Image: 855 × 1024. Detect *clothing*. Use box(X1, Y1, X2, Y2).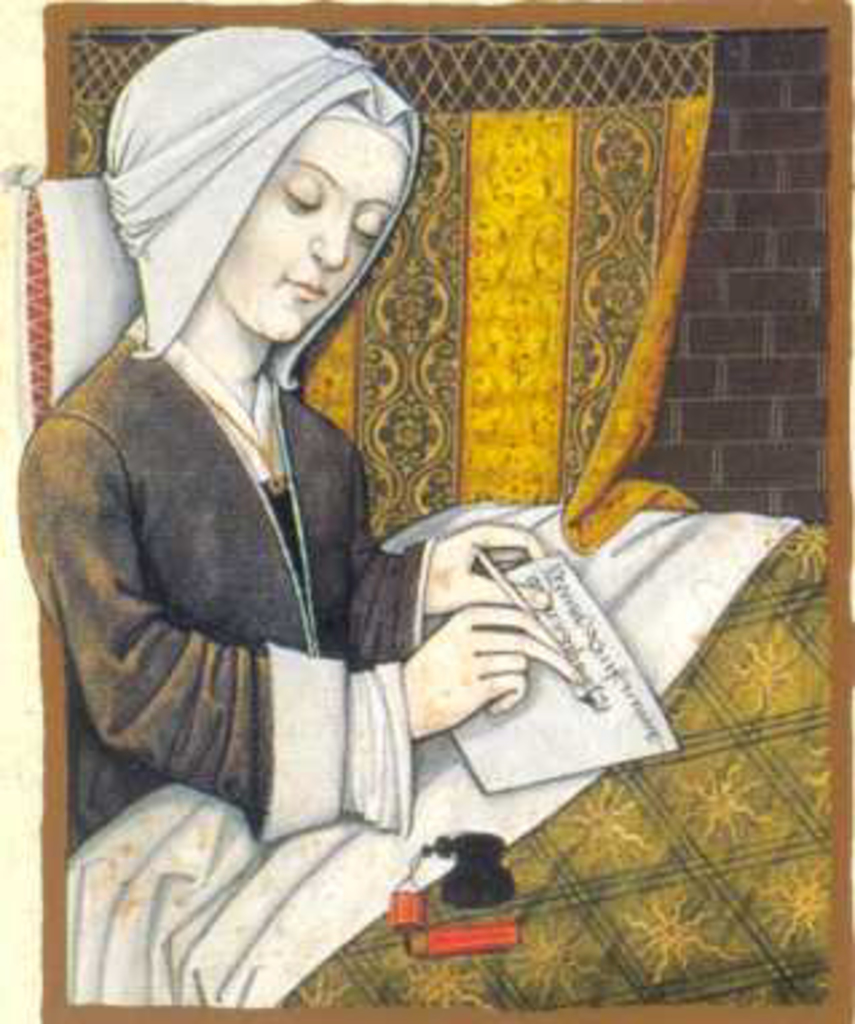
box(13, 107, 474, 893).
